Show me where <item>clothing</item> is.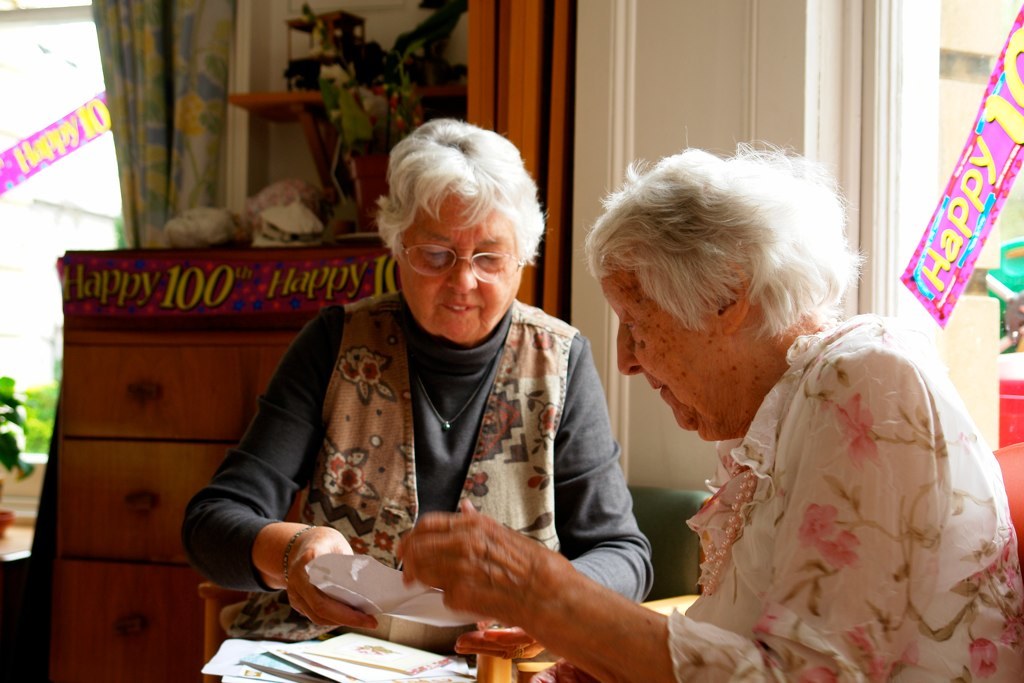
<item>clothing</item> is at detection(638, 310, 1020, 682).
